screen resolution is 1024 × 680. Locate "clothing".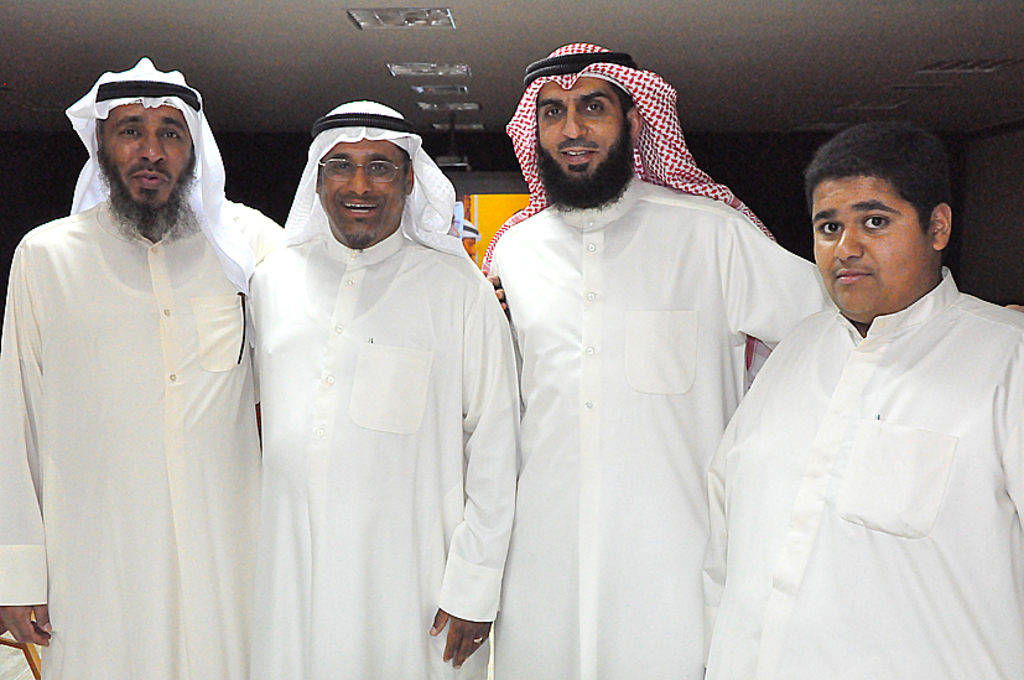
detection(701, 259, 1023, 679).
